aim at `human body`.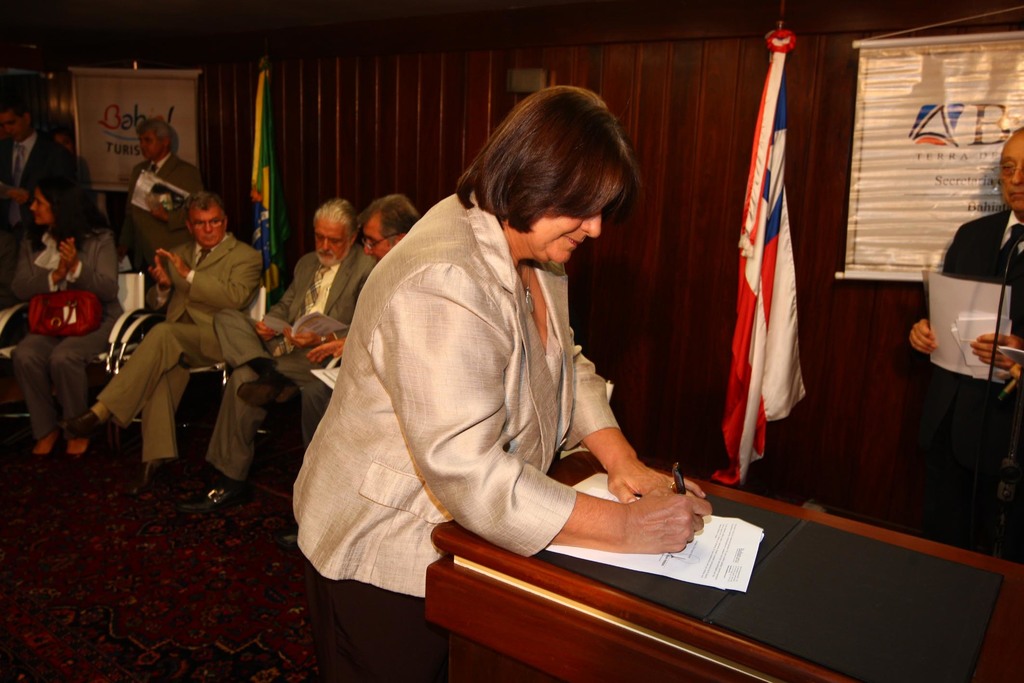
Aimed at (left=10, top=186, right=127, bottom=451).
